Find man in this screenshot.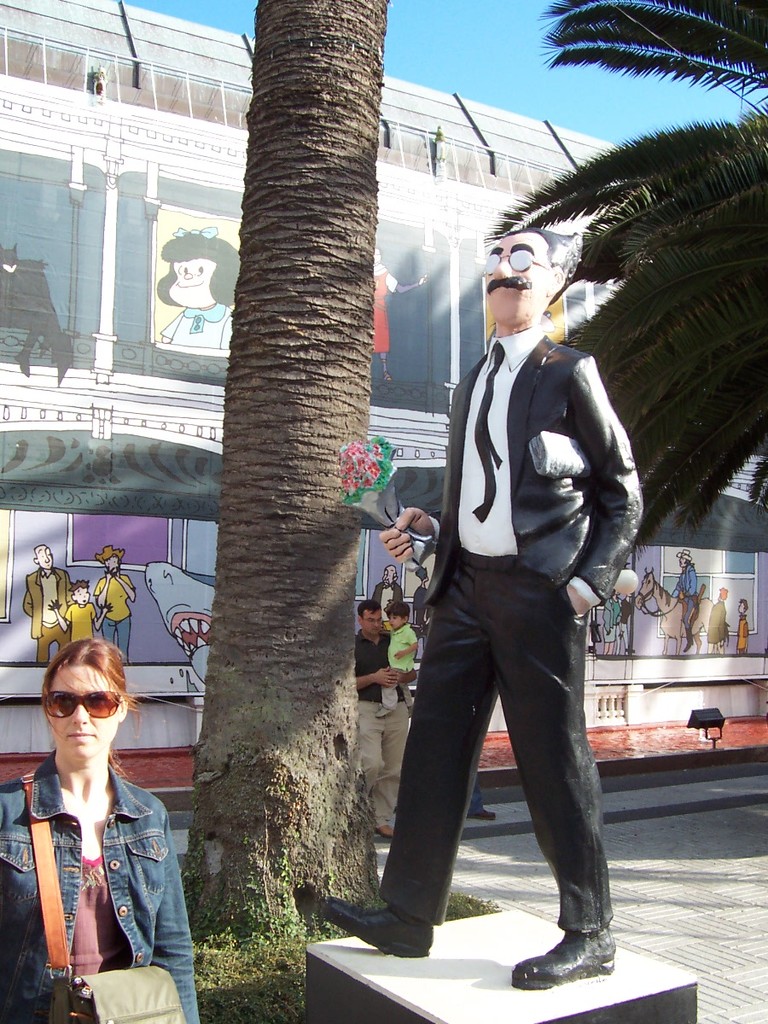
The bounding box for man is <region>21, 544, 76, 666</region>.
